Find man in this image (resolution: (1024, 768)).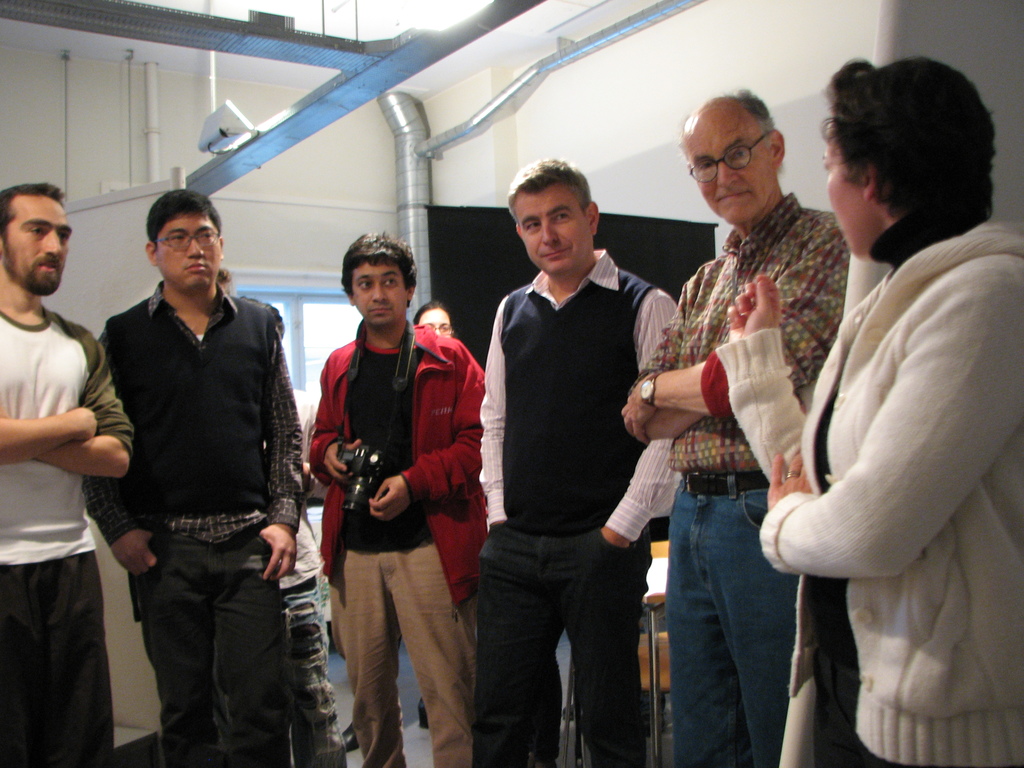
(x1=623, y1=74, x2=851, y2=765).
